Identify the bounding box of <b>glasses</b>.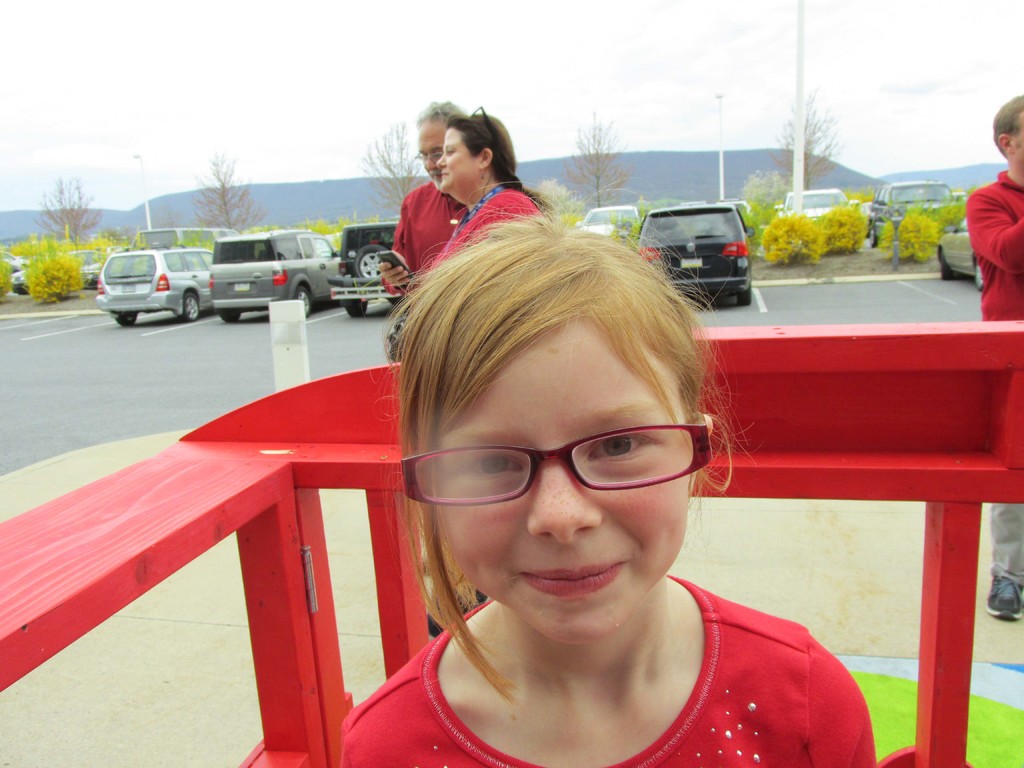
select_region(471, 104, 497, 140).
